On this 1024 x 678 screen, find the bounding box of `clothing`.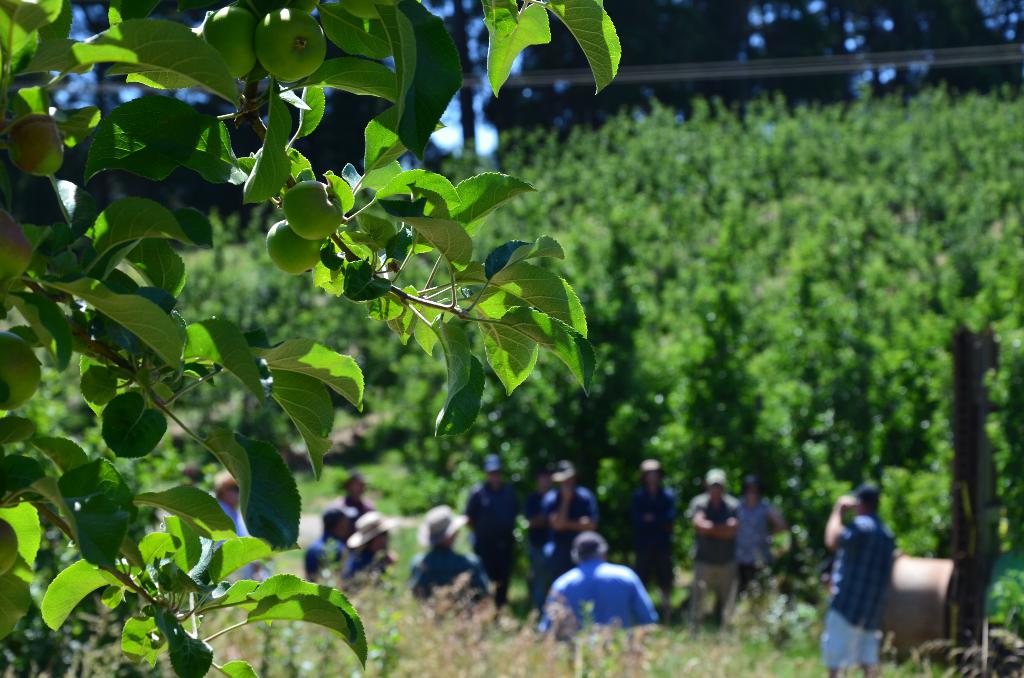
Bounding box: 538, 483, 596, 574.
